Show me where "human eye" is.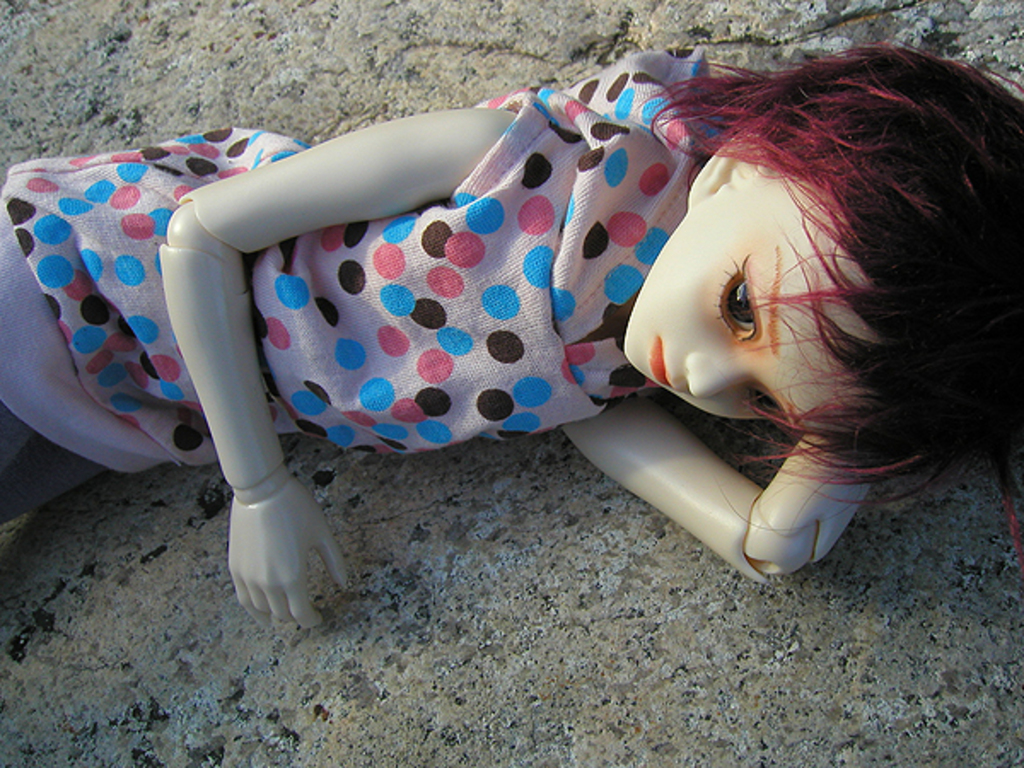
"human eye" is at <box>715,265,759,341</box>.
